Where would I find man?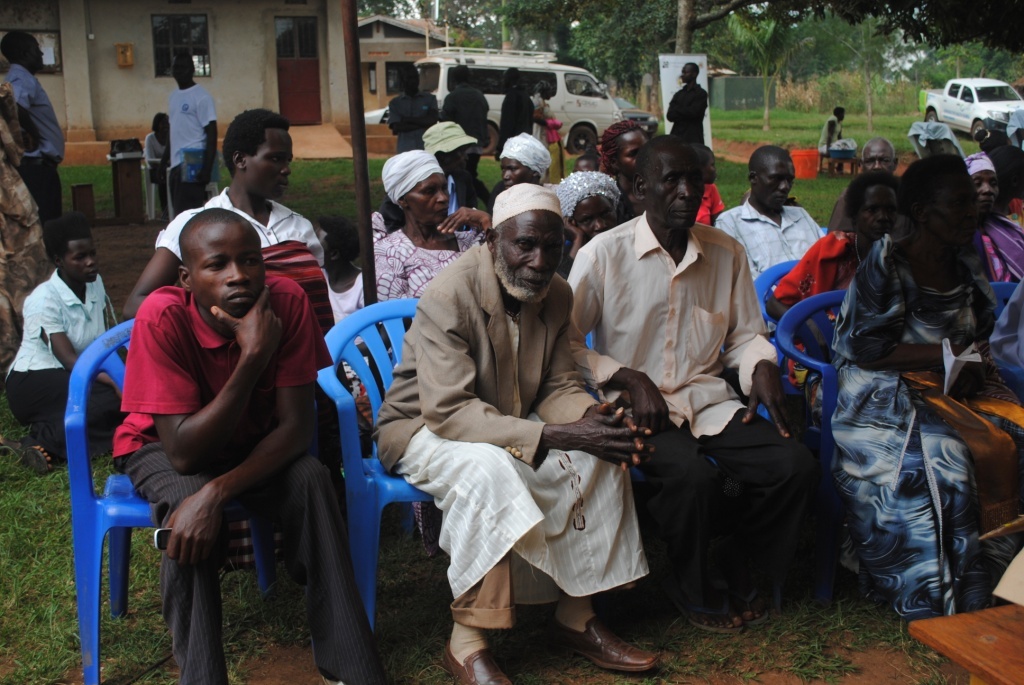
At left=0, top=226, right=136, bottom=464.
